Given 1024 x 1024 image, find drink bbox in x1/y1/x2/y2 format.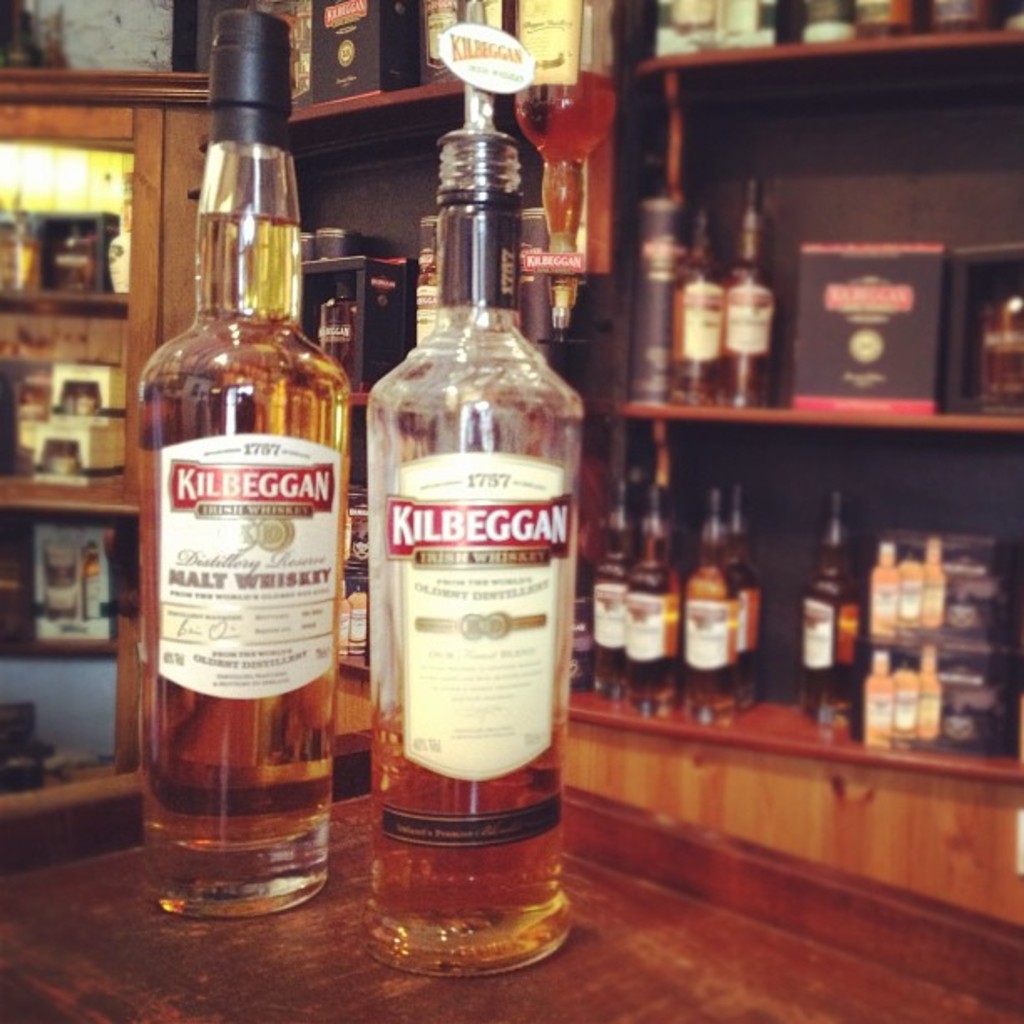
724/174/778/408.
